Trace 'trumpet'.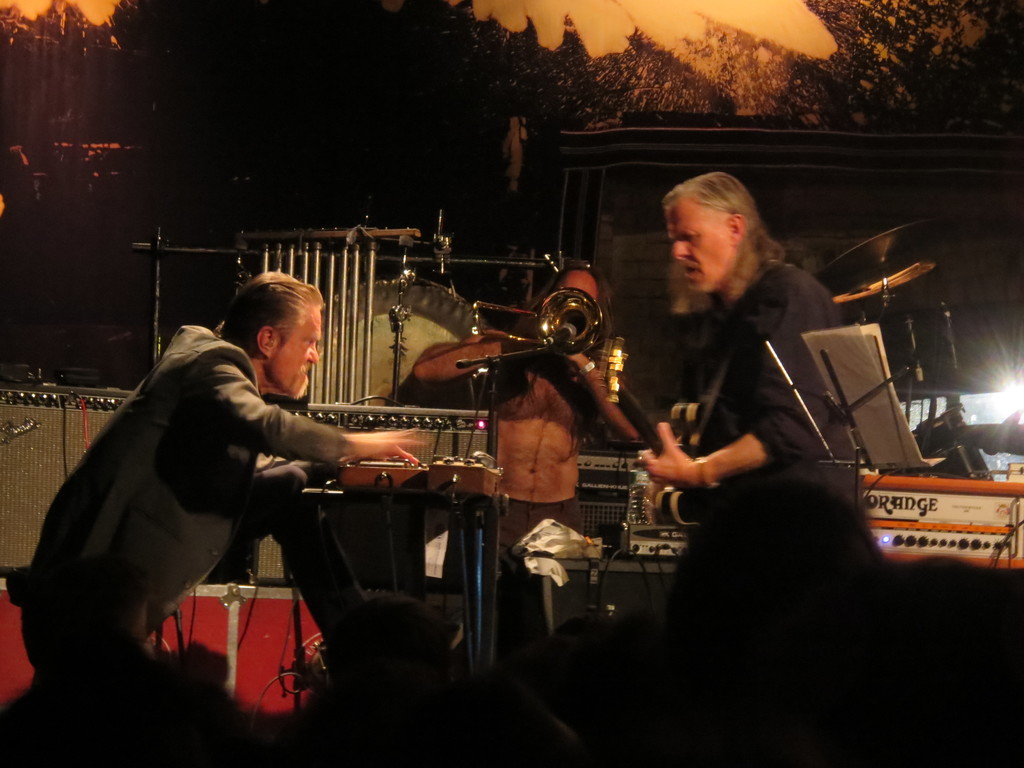
Traced to bbox=[470, 292, 615, 344].
